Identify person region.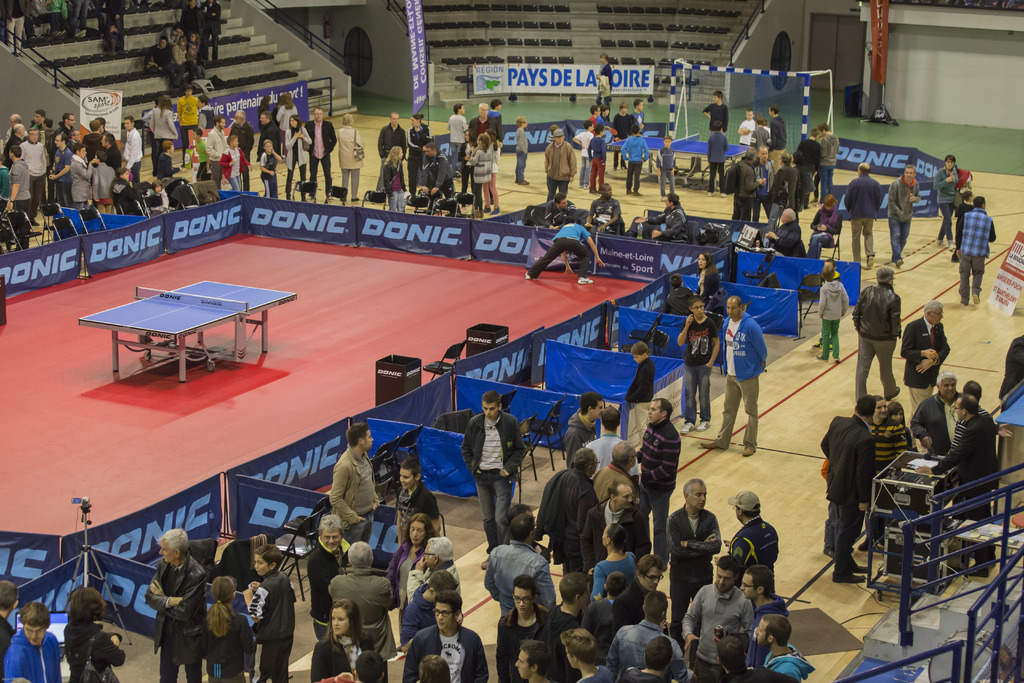
Region: {"left": 257, "top": 538, "right": 292, "bottom": 682}.
